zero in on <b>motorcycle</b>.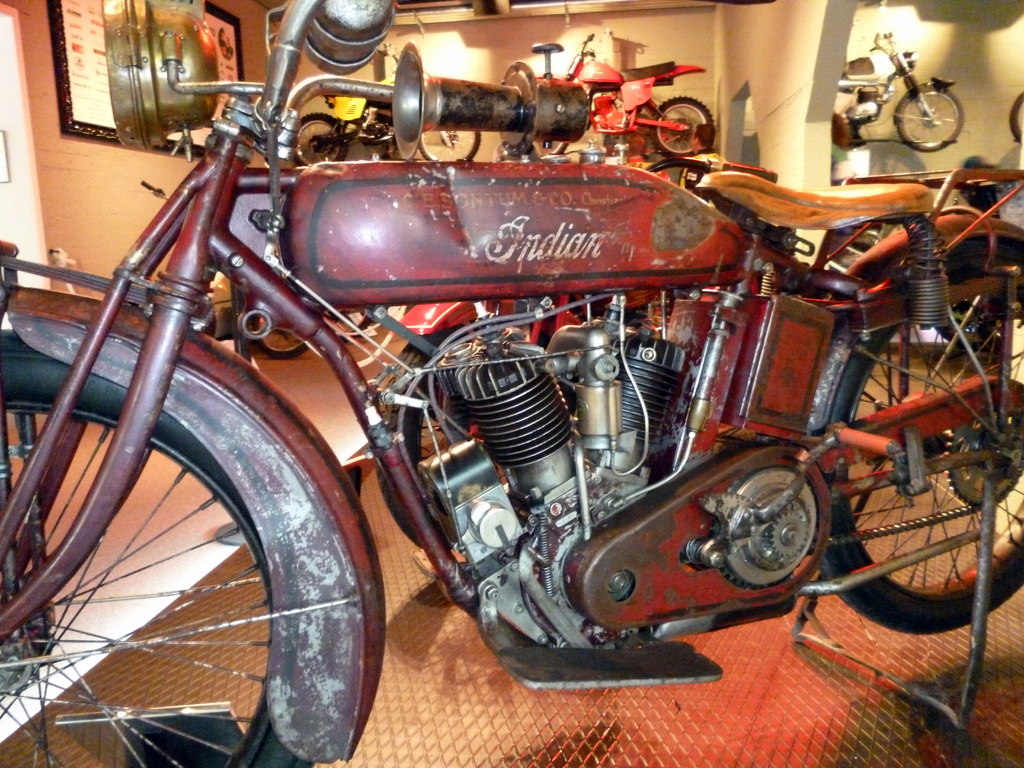
Zeroed in: (296, 86, 488, 164).
